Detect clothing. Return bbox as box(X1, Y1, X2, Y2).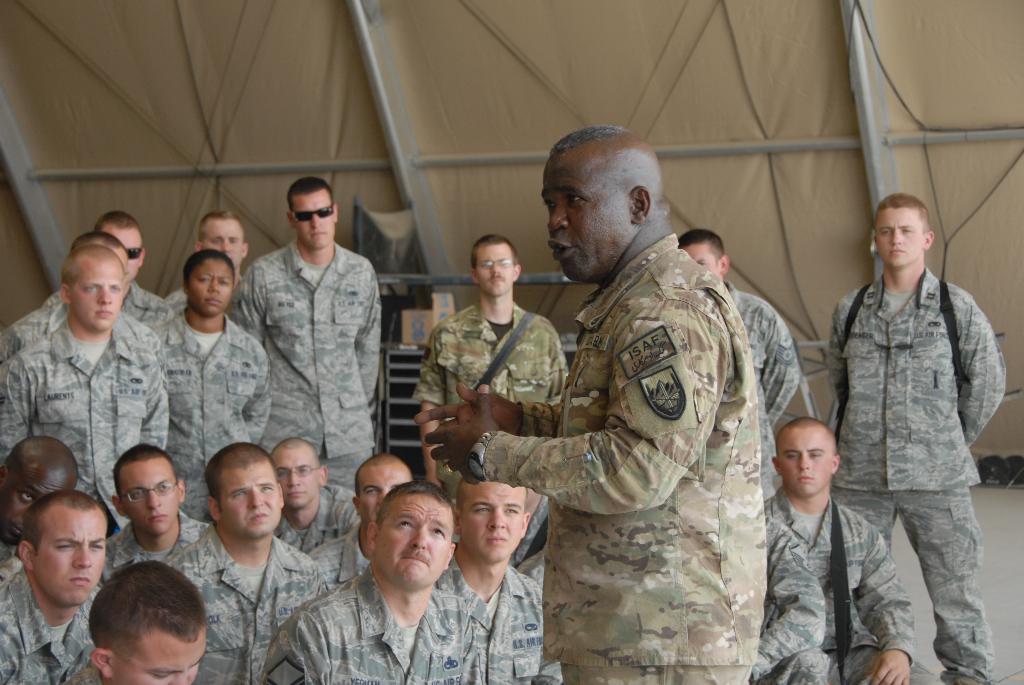
box(716, 283, 804, 504).
